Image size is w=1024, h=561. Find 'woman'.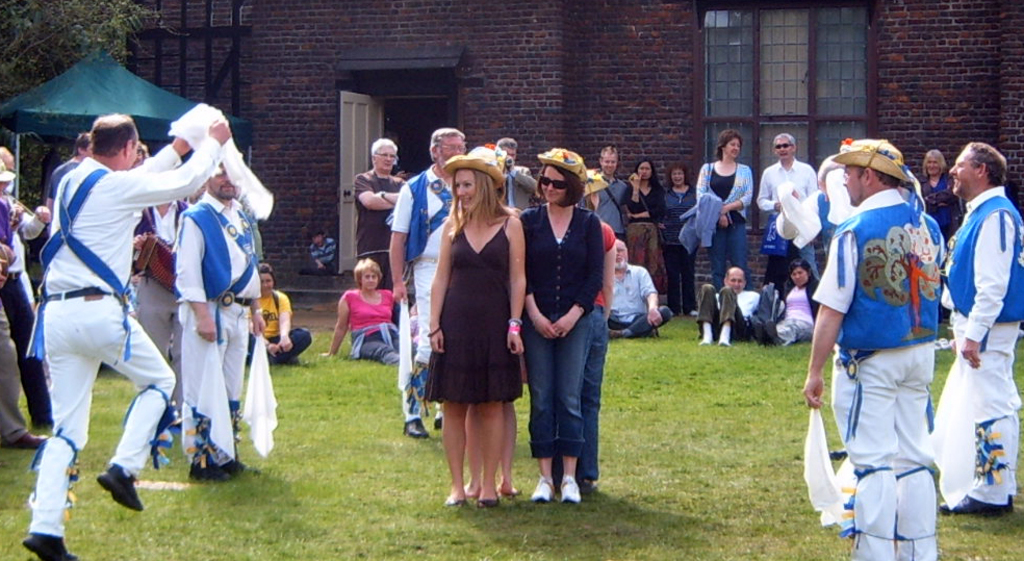
region(695, 129, 752, 295).
